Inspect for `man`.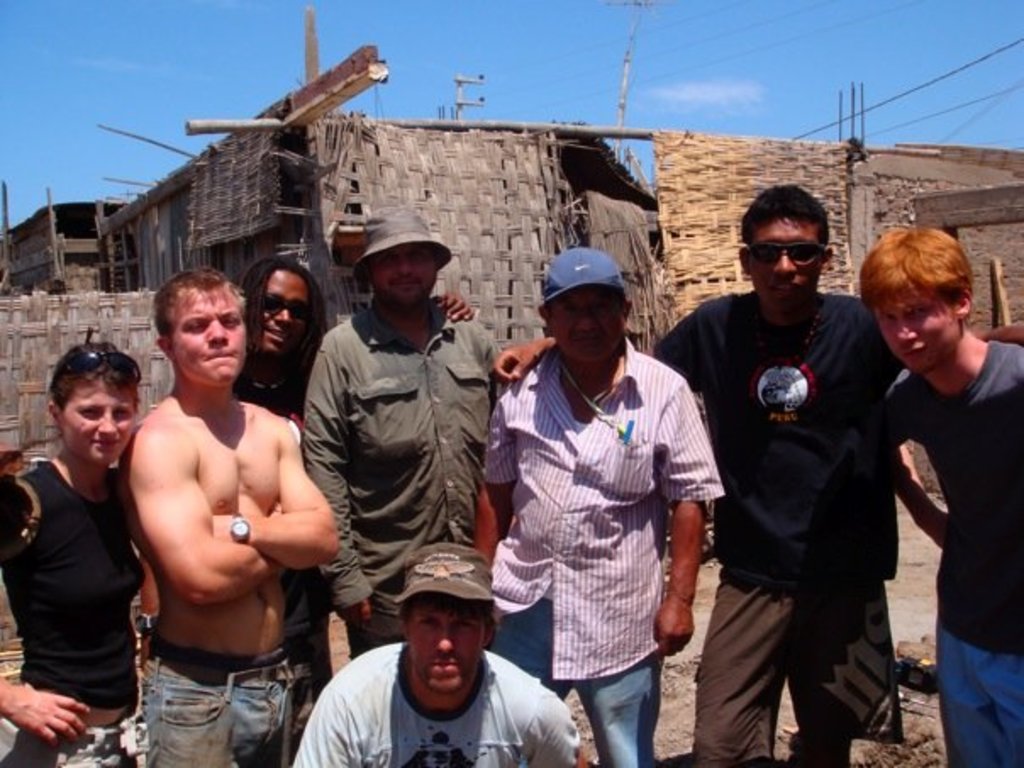
Inspection: {"left": 478, "top": 248, "right": 726, "bottom": 766}.
